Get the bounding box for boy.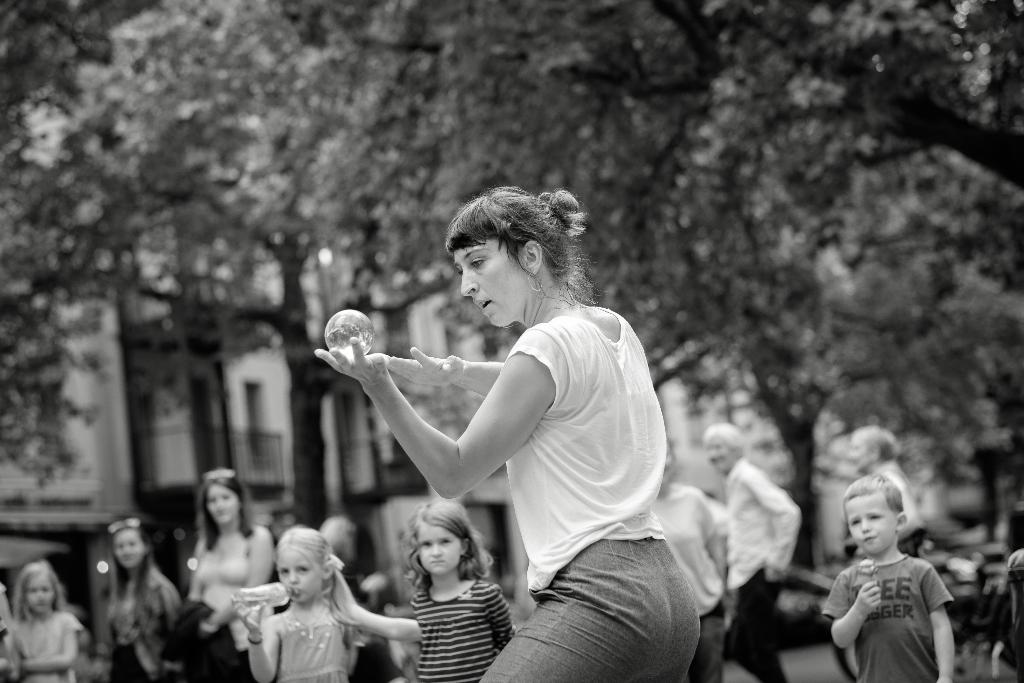
Rect(815, 452, 970, 675).
